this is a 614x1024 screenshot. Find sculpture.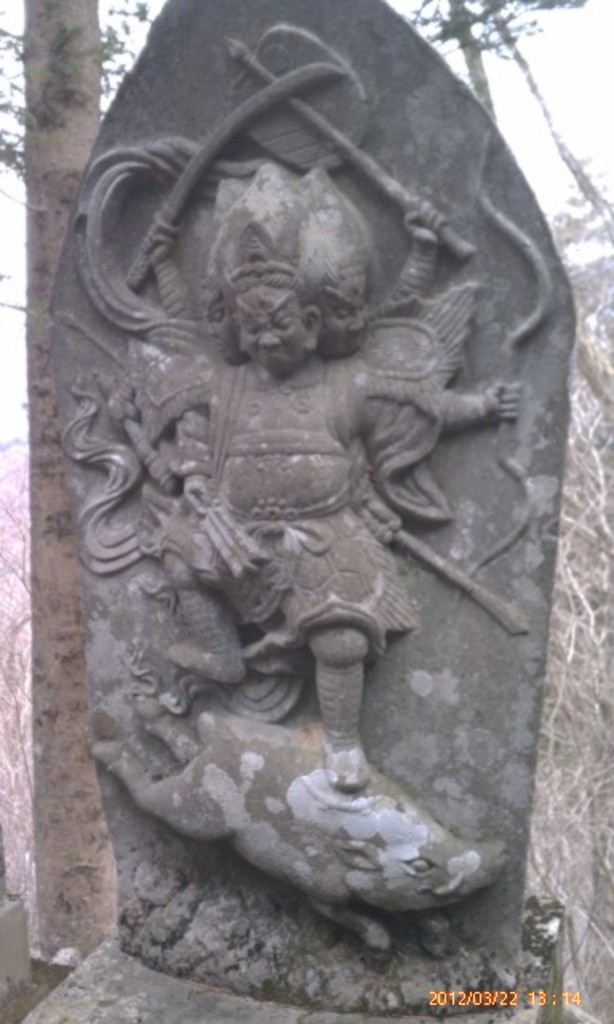
Bounding box: {"x1": 22, "y1": 0, "x2": 590, "y2": 954}.
